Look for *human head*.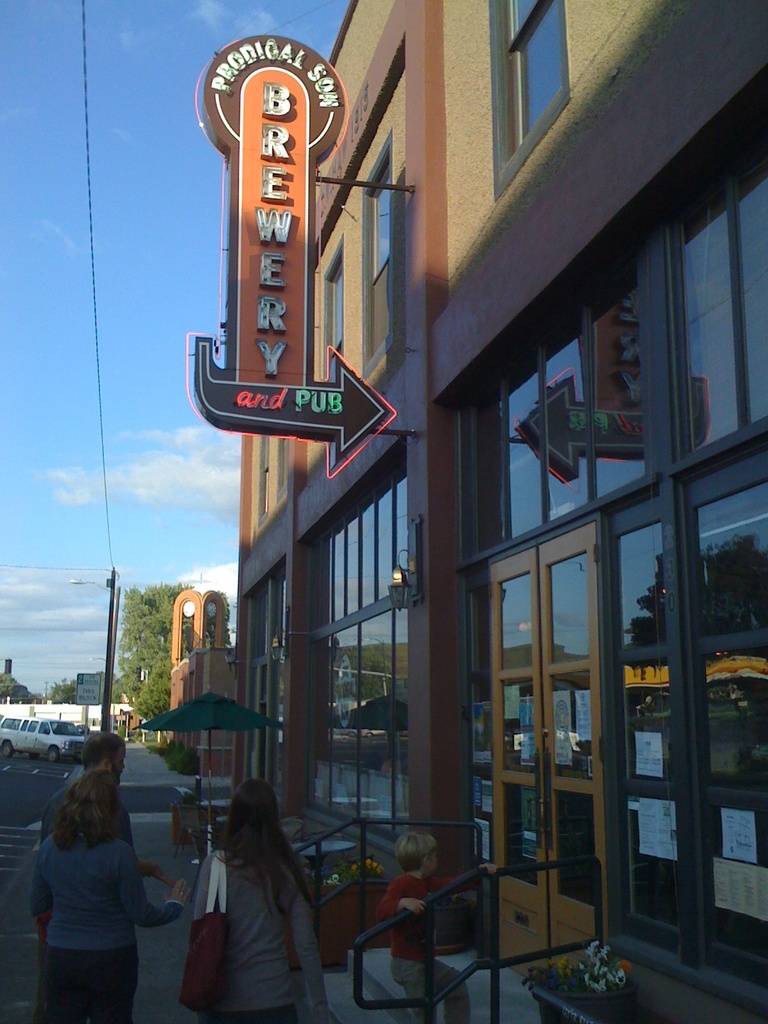
Found: bbox=(232, 778, 278, 835).
